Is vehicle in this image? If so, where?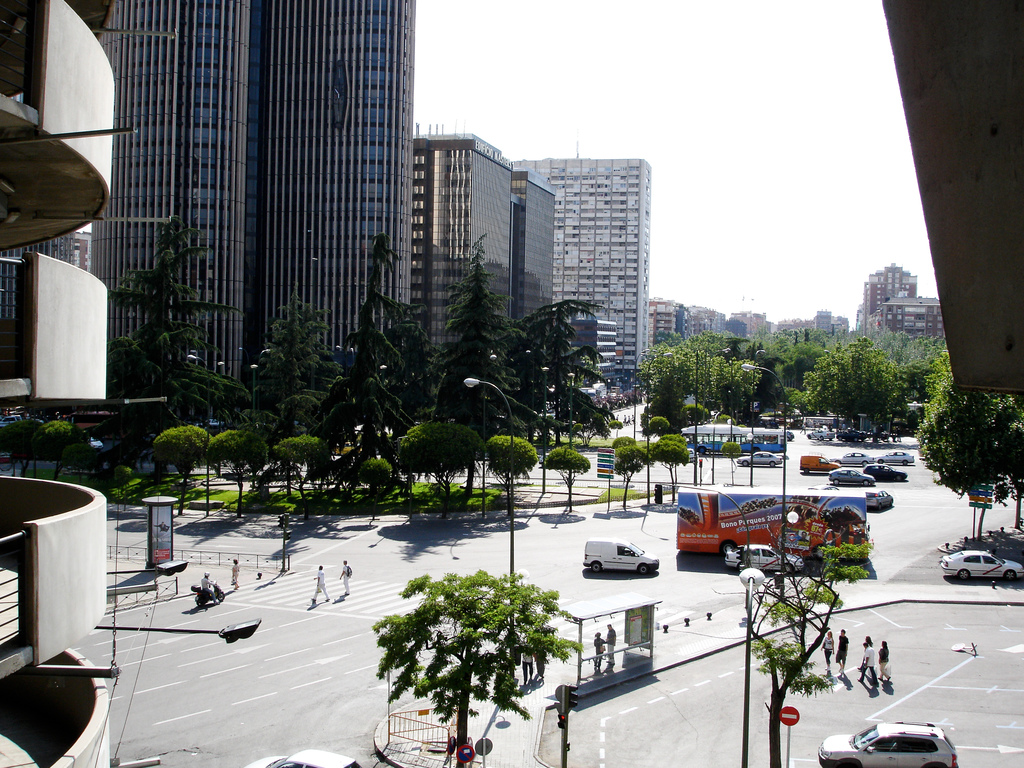
Yes, at (578,534,662,575).
